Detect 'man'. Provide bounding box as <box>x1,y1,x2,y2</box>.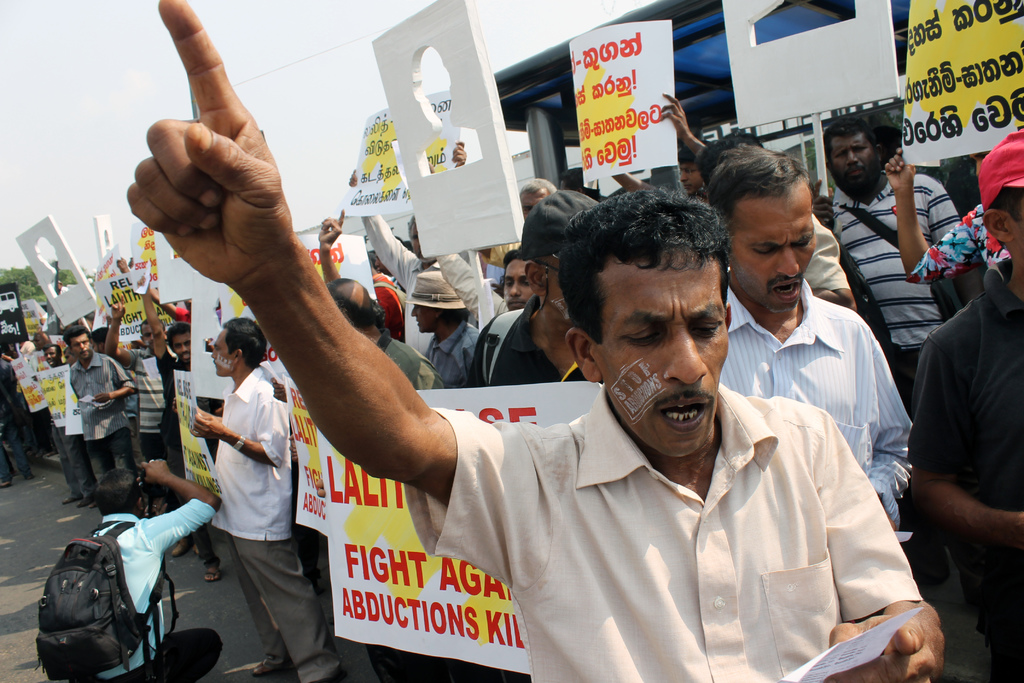
<box>33,457,218,682</box>.
